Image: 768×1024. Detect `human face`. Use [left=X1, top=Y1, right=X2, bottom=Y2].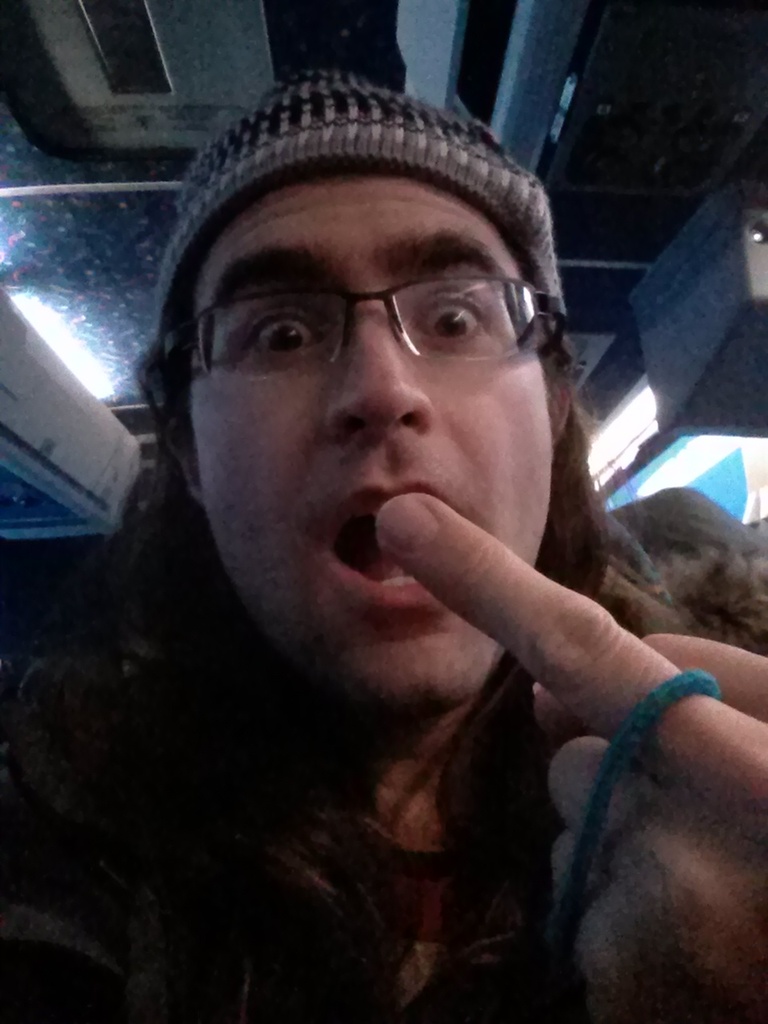
[left=194, top=176, right=554, bottom=711].
